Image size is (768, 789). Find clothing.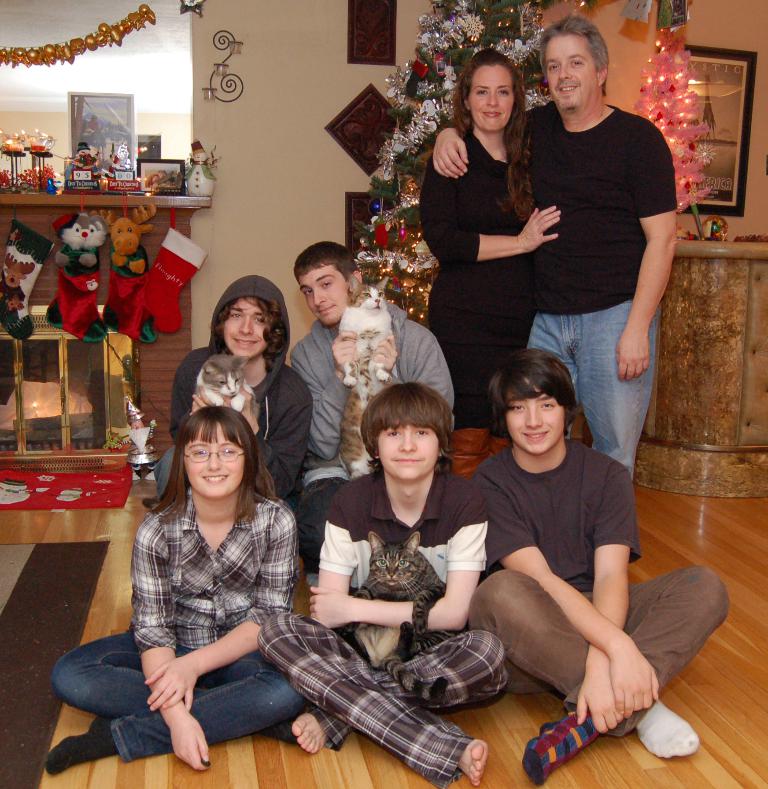
(150, 226, 208, 332).
